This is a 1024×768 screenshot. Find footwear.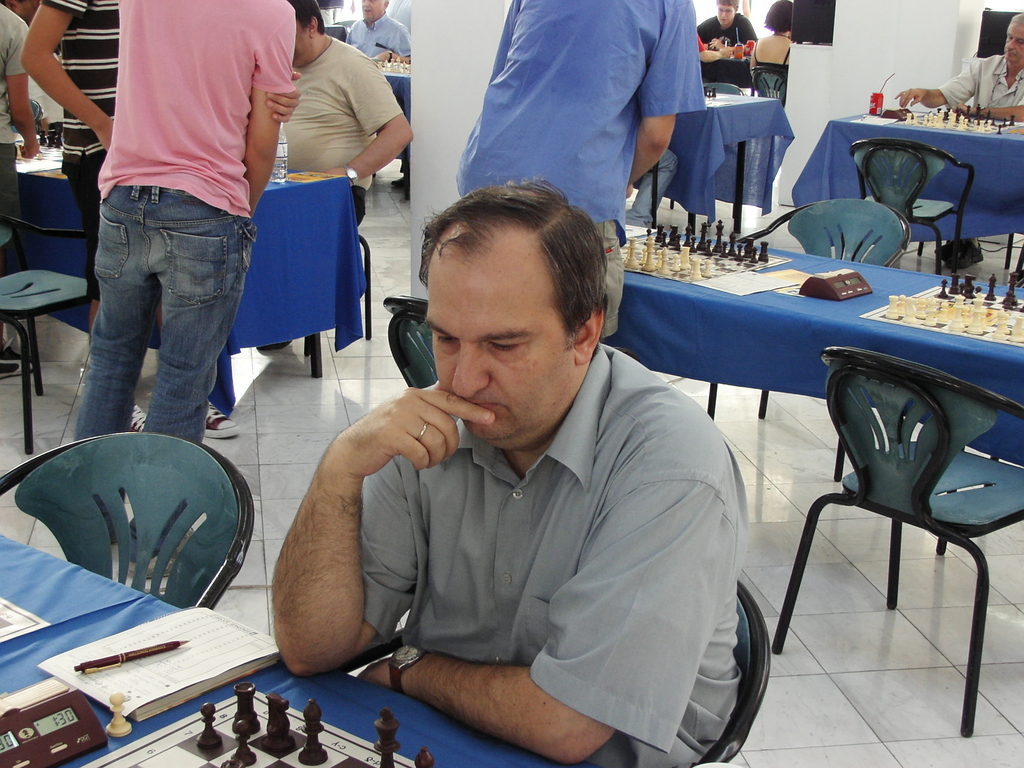
Bounding box: BBox(202, 400, 243, 437).
